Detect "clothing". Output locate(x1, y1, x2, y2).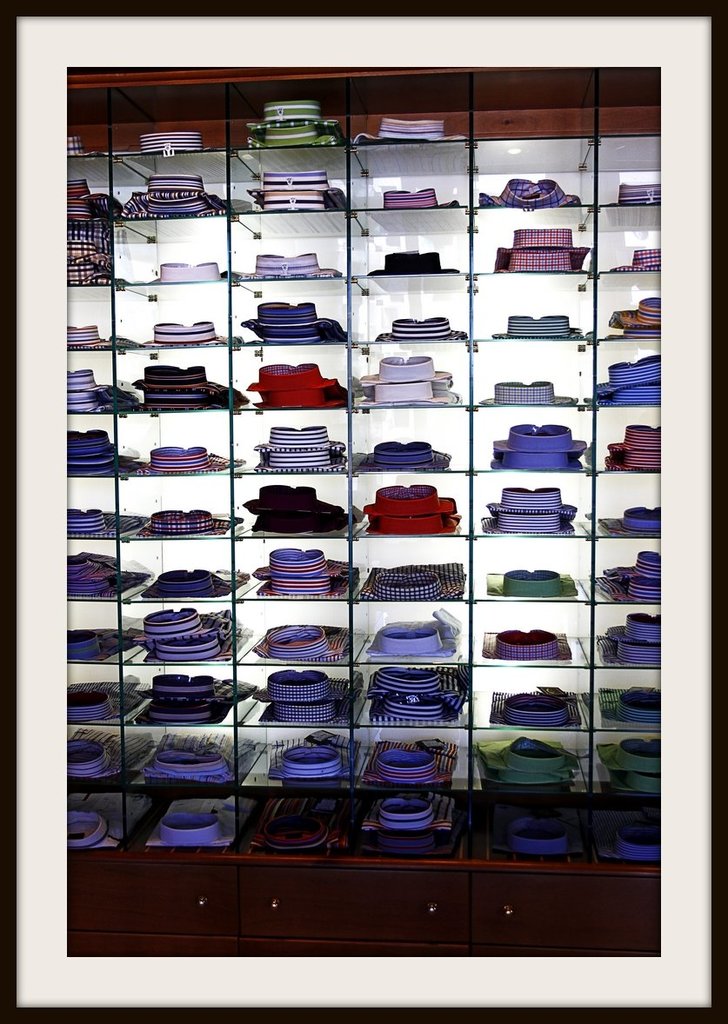
locate(499, 385, 563, 406).
